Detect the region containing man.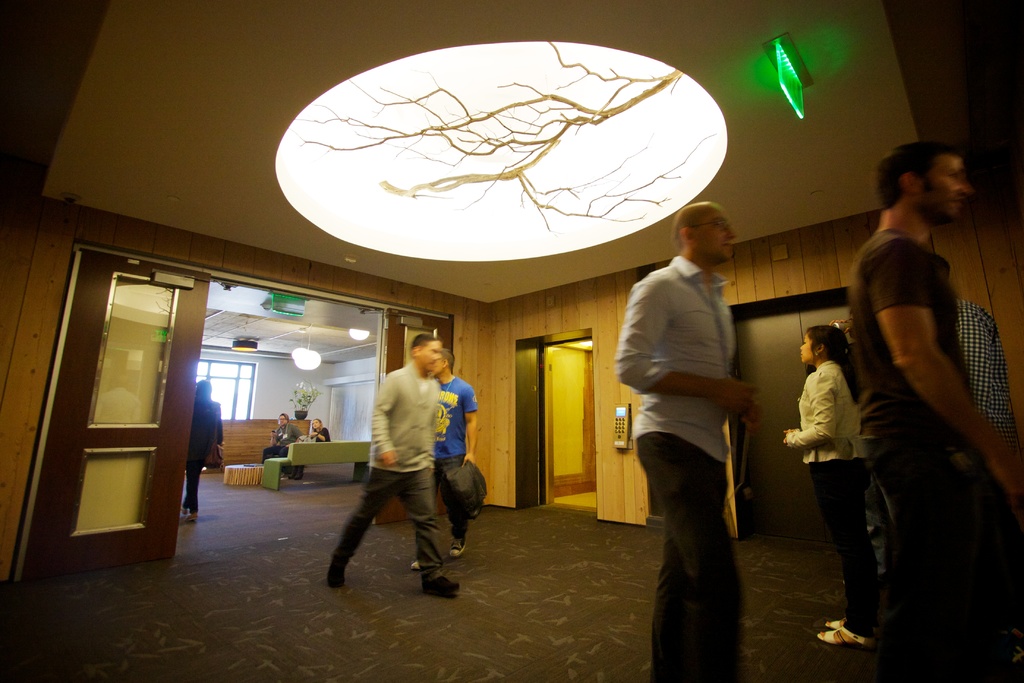
Rect(324, 331, 467, 601).
